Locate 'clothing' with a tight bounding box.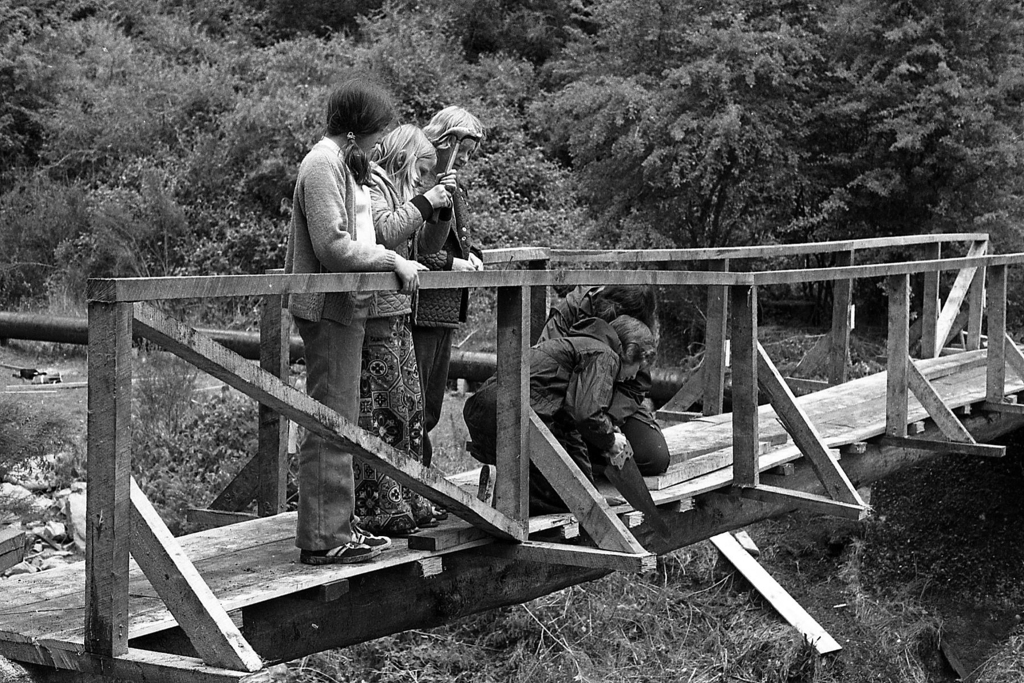
550/290/672/513.
